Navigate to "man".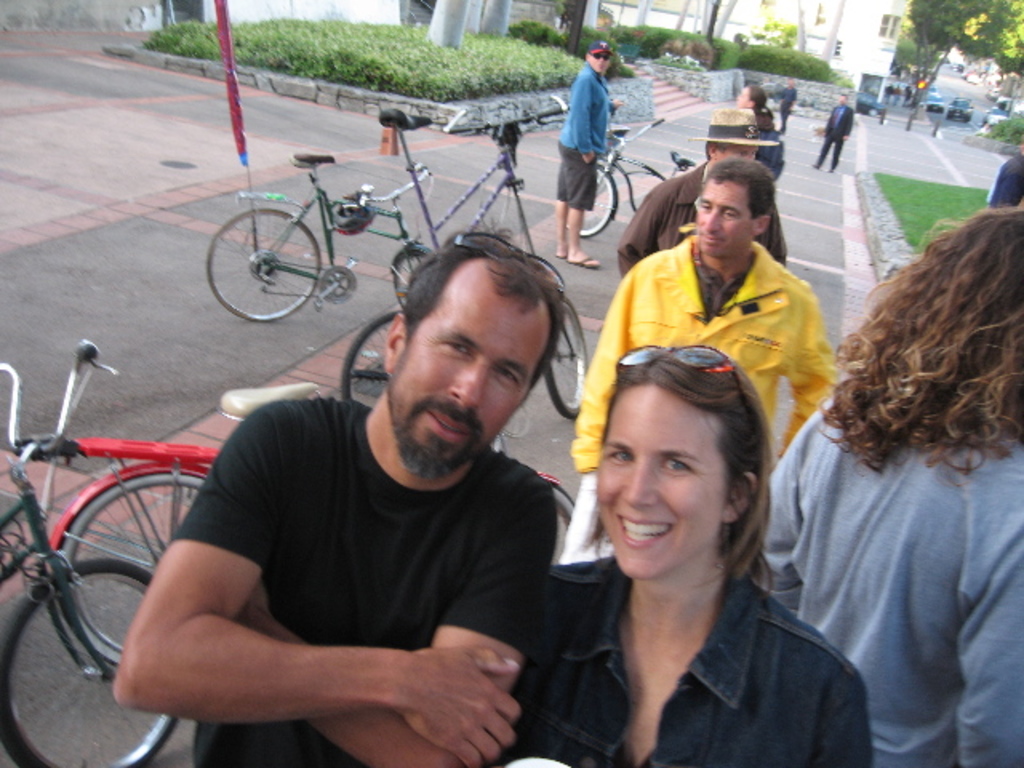
Navigation target: BBox(560, 154, 837, 555).
